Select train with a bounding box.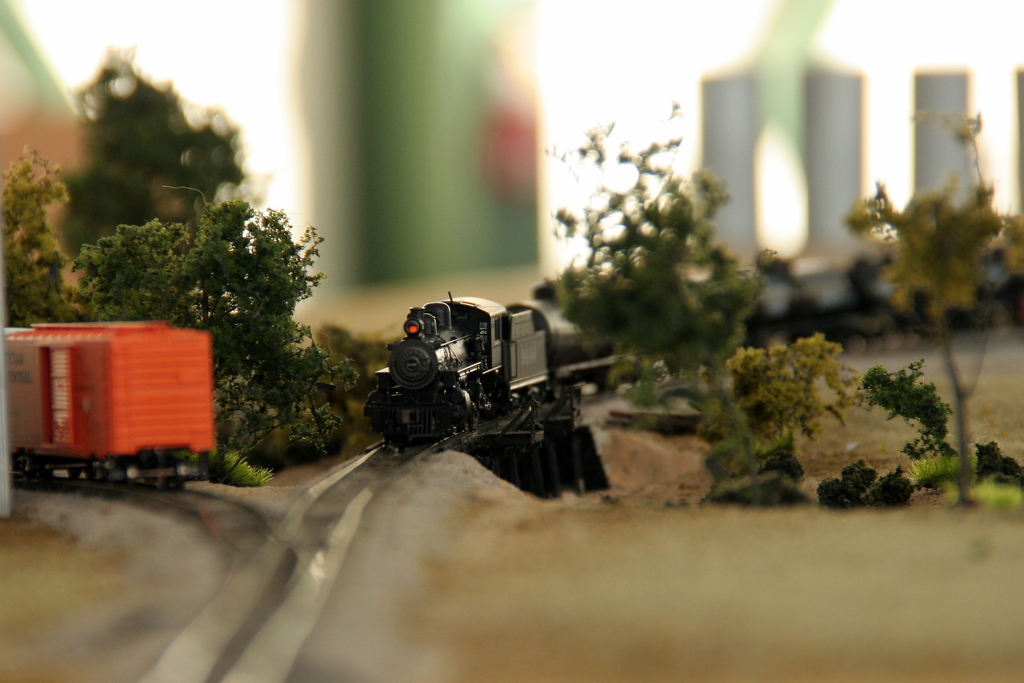
pyautogui.locateOnScreen(368, 286, 628, 462).
